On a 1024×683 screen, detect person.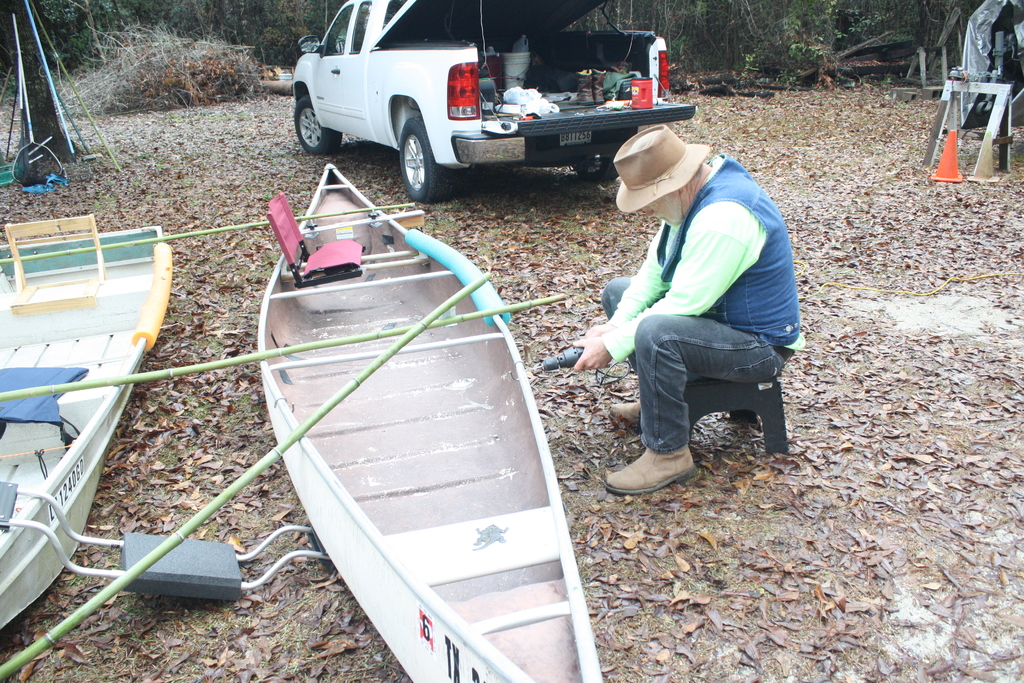
BBox(594, 77, 804, 514).
